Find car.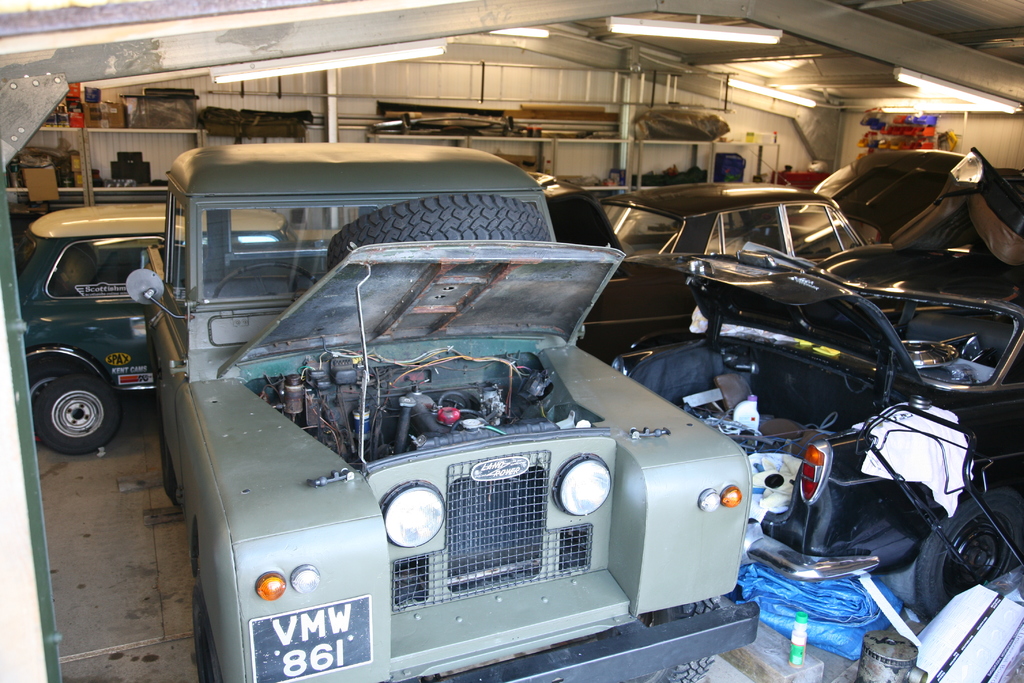
[x1=126, y1=143, x2=760, y2=682].
